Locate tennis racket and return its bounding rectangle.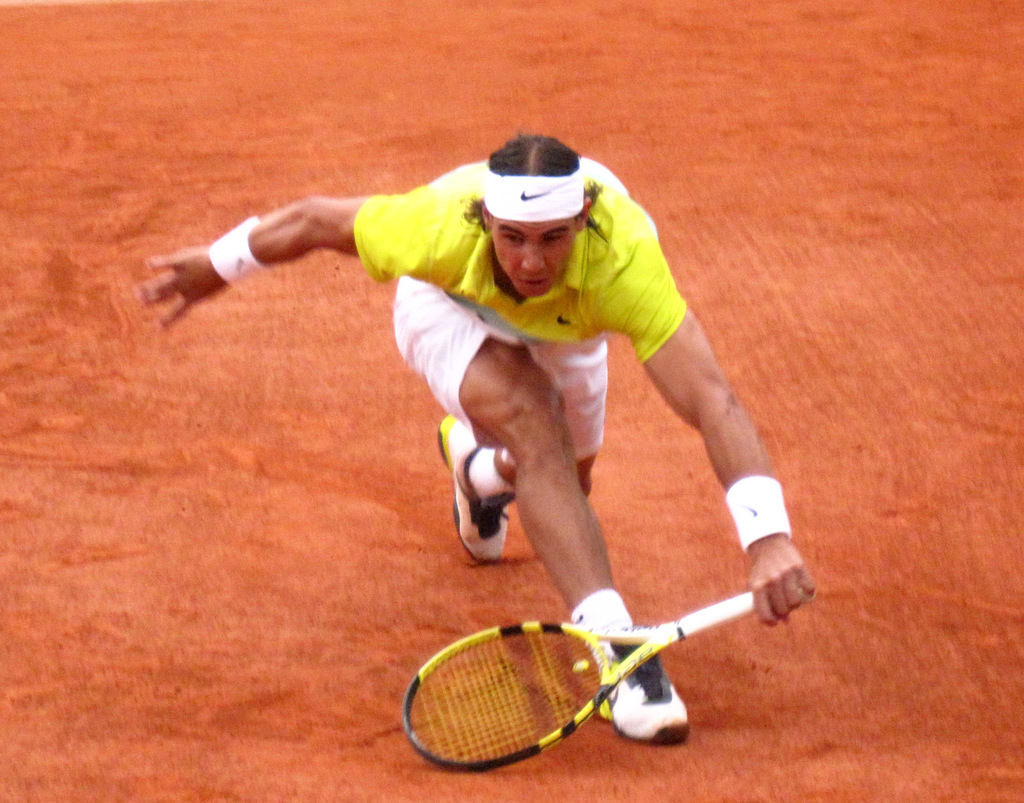
(x1=406, y1=592, x2=822, y2=770).
